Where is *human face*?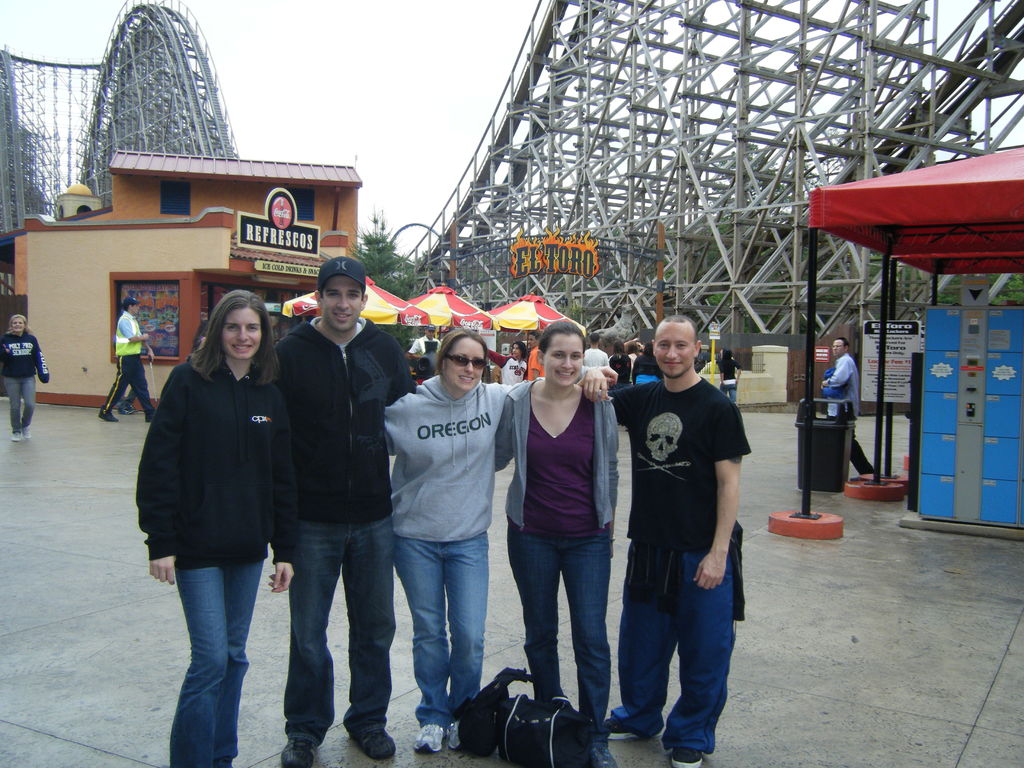
select_region(650, 327, 695, 380).
